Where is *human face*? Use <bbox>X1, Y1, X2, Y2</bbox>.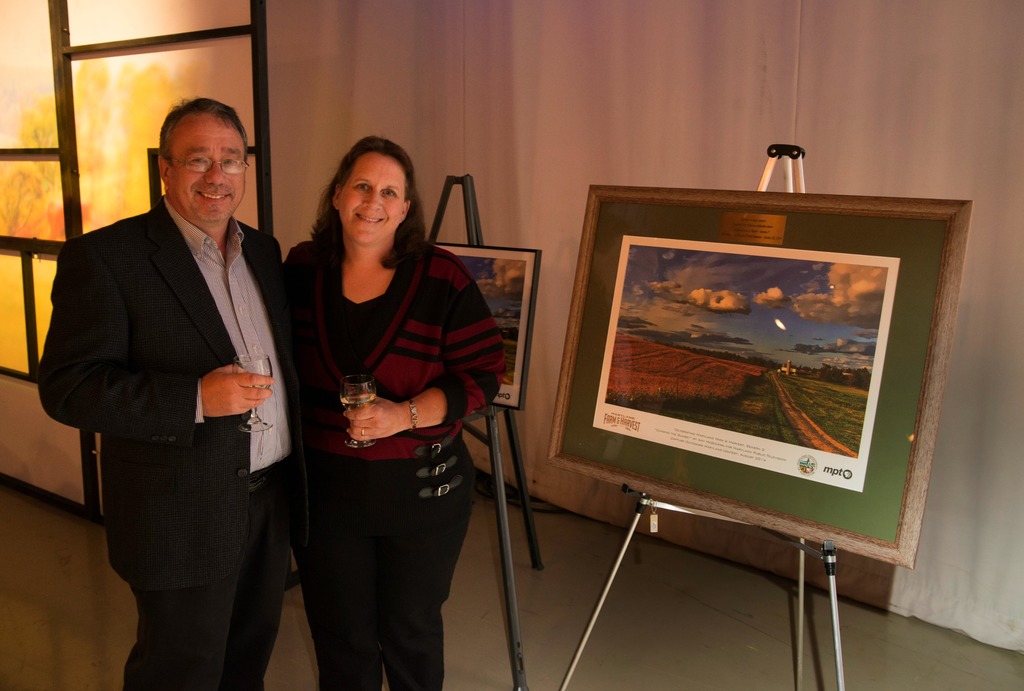
<bbox>173, 114, 246, 223</bbox>.
